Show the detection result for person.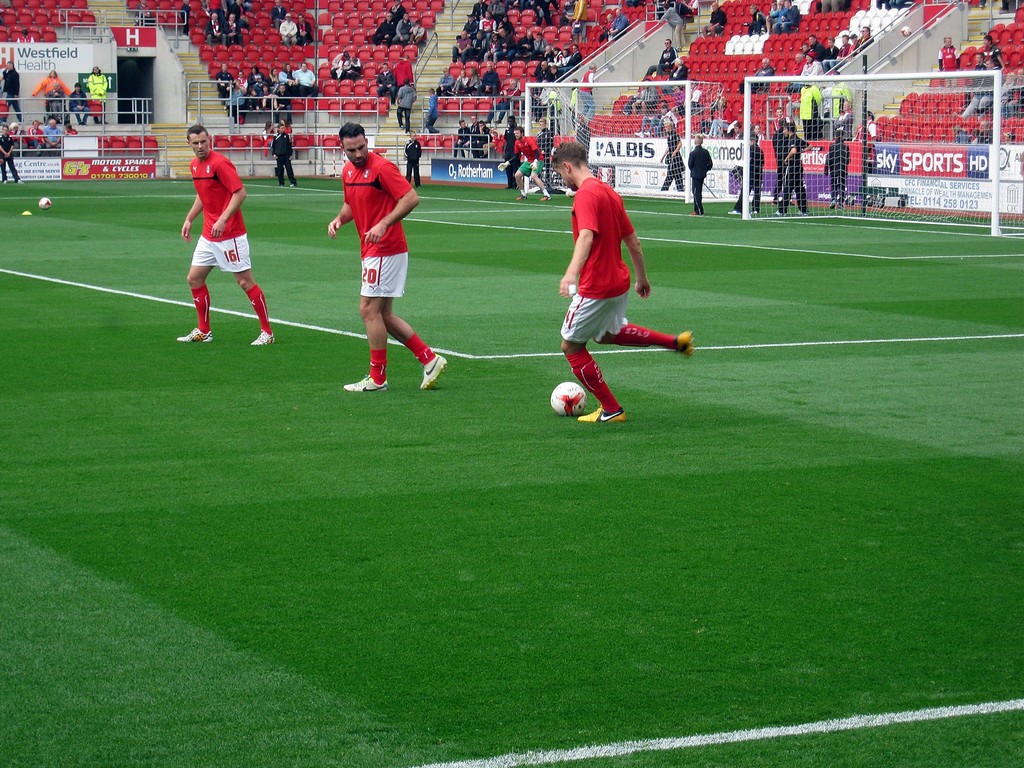
box(22, 120, 38, 149).
